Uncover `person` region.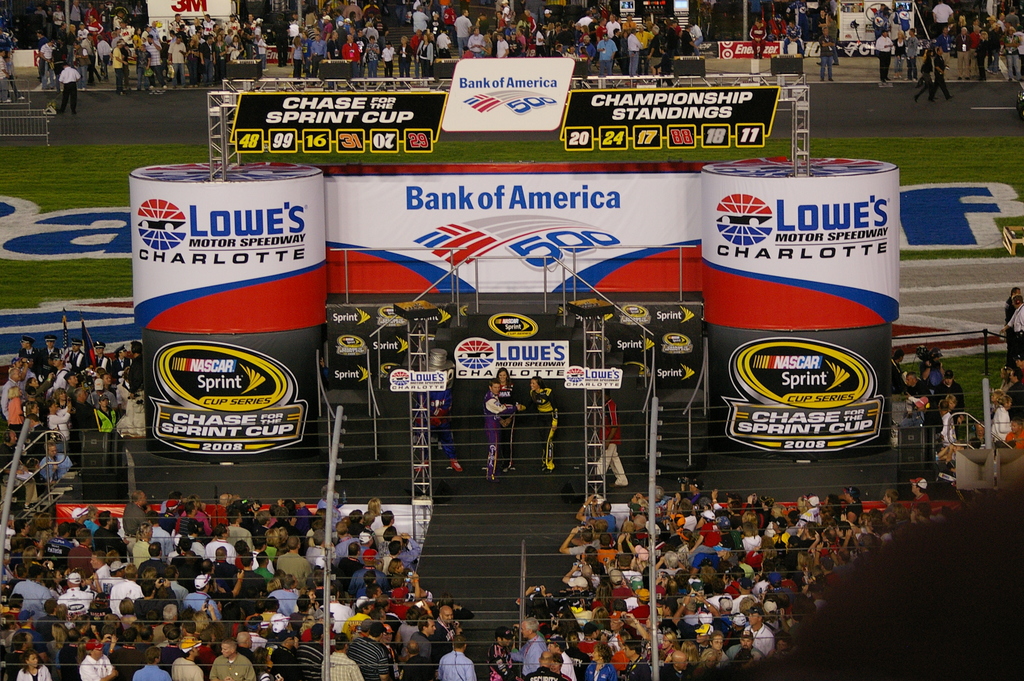
Uncovered: 749,17,768,58.
